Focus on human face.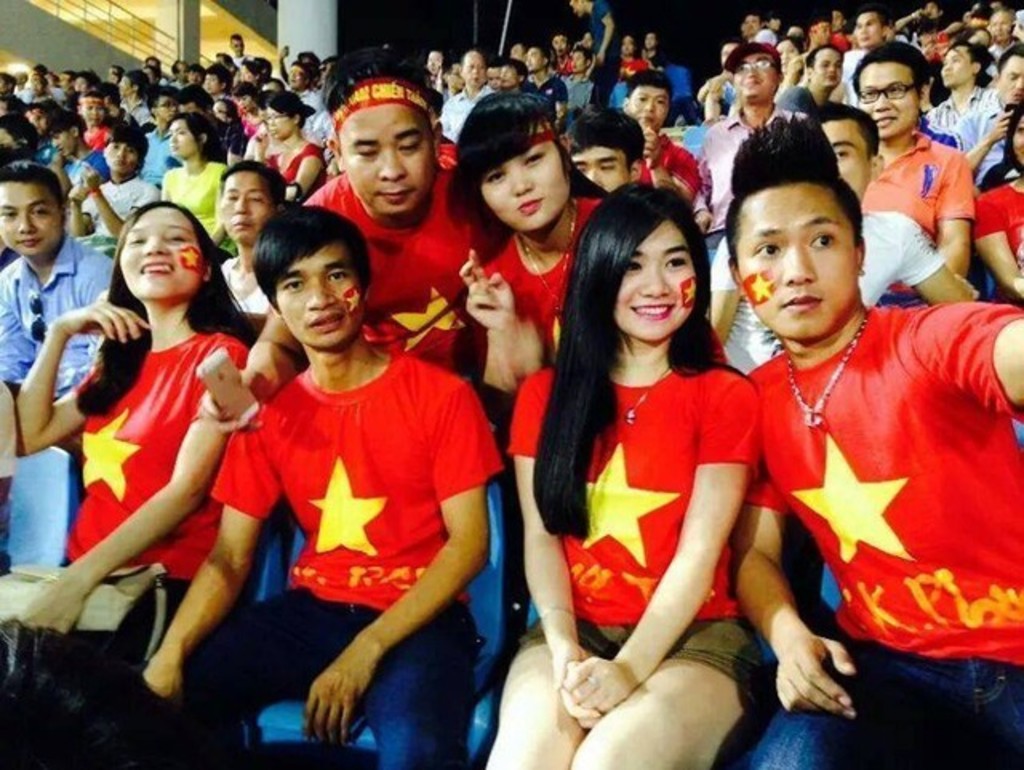
Focused at left=982, top=10, right=1014, bottom=40.
